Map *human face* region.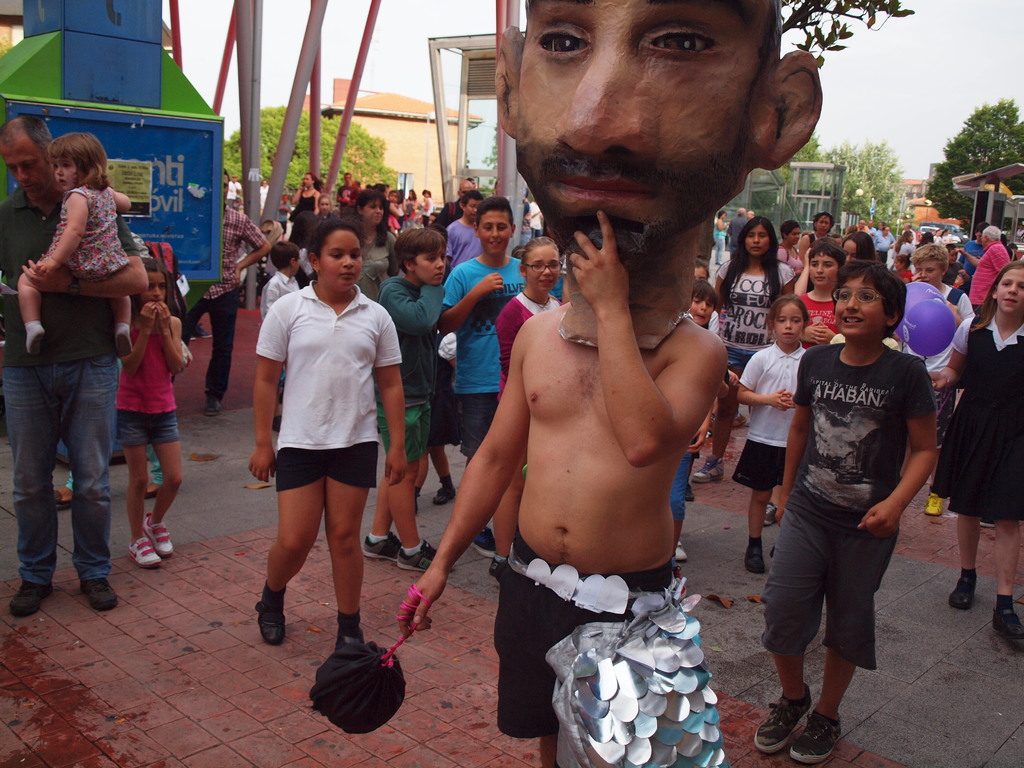
Mapped to [787, 227, 803, 245].
